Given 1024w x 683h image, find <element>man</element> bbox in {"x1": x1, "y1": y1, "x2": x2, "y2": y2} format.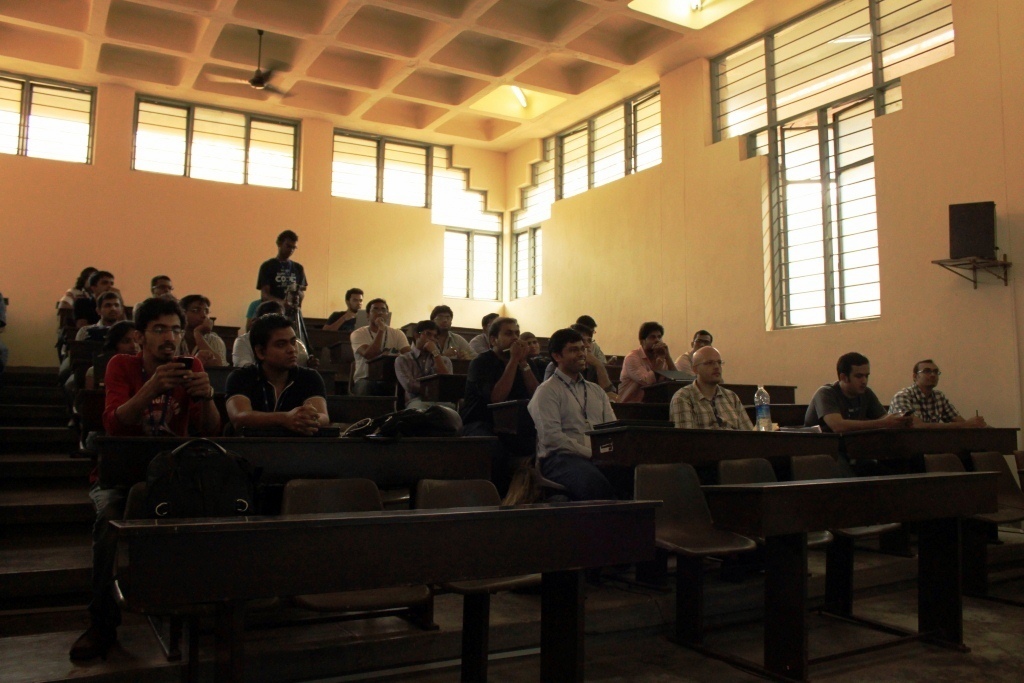
{"x1": 531, "y1": 330, "x2": 629, "y2": 501}.
